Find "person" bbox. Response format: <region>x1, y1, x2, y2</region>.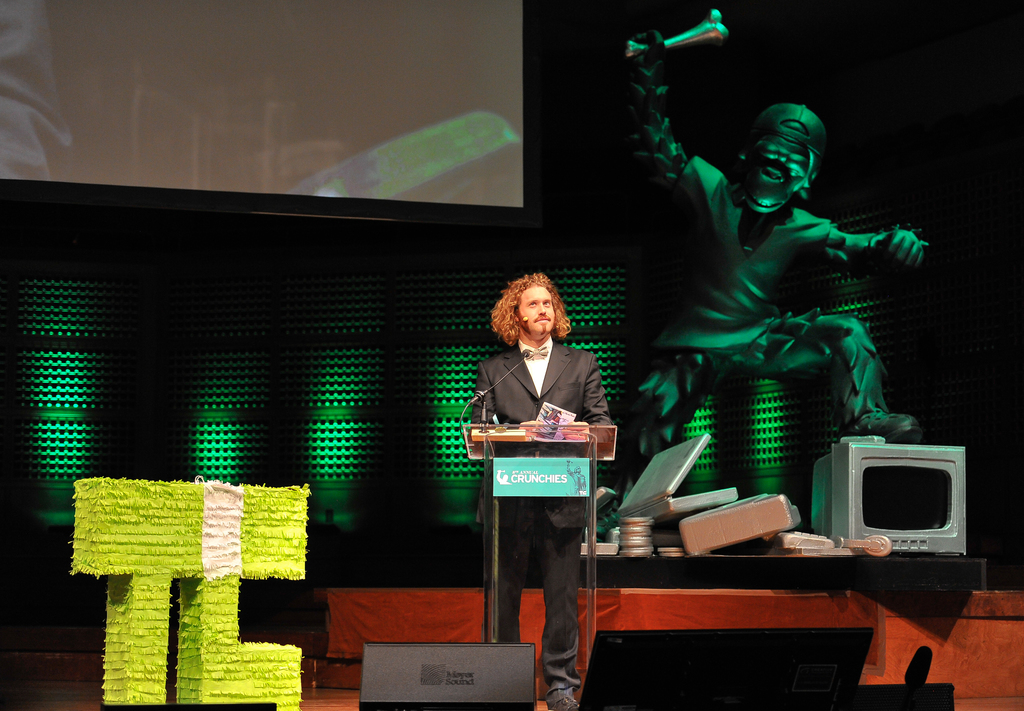
<region>474, 245, 609, 634</region>.
